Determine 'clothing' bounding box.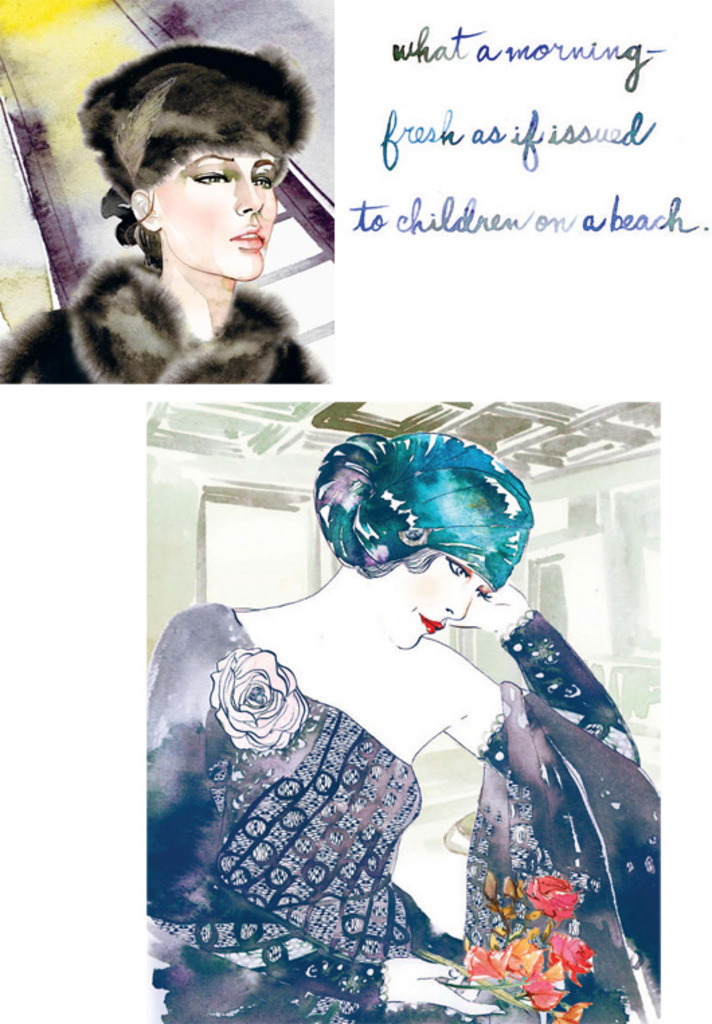
Determined: {"x1": 130, "y1": 562, "x2": 603, "y2": 1011}.
